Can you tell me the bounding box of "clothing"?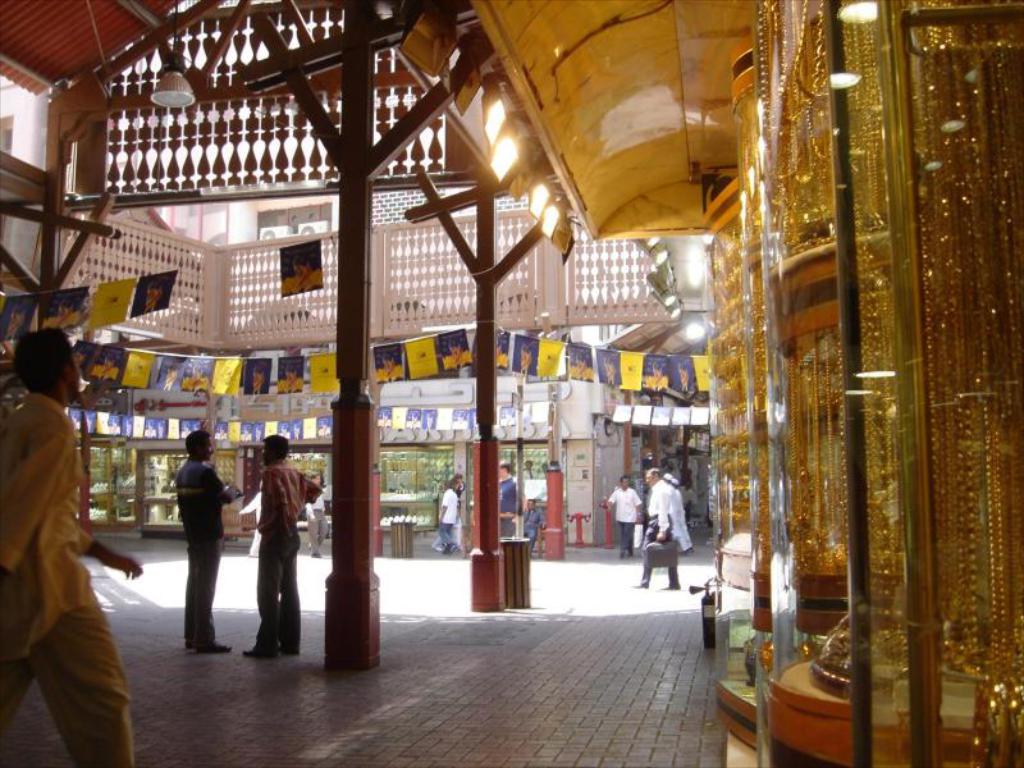
crop(173, 451, 228, 650).
